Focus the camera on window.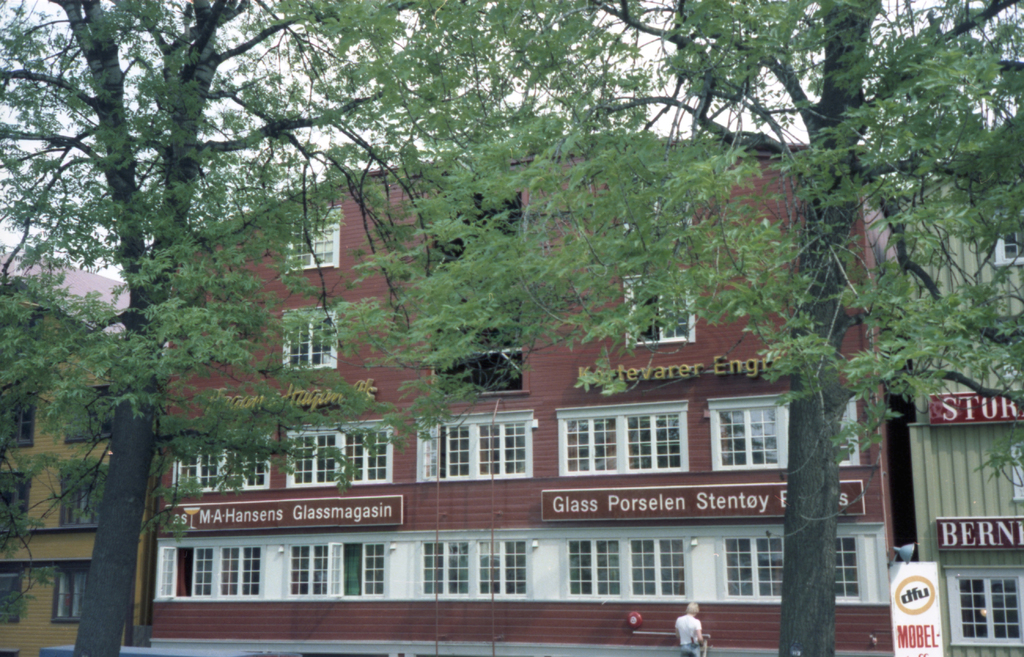
Focus region: pyautogui.locateOnScreen(0, 575, 25, 620).
